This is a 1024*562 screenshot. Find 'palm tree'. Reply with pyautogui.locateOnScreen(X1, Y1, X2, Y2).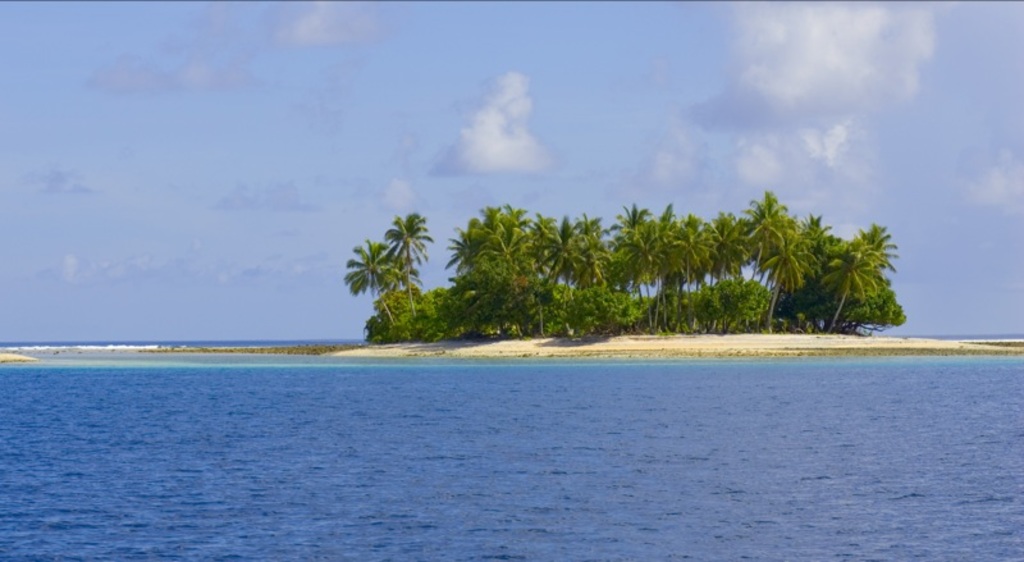
pyautogui.locateOnScreen(338, 207, 433, 338).
